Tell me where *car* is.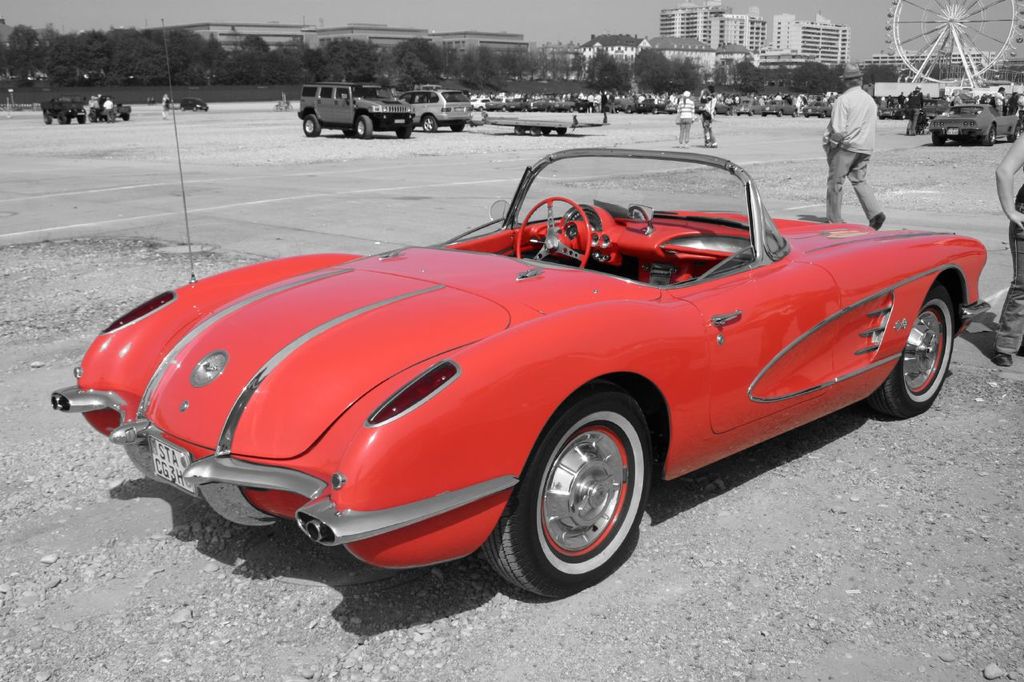
*car* is at x1=927 y1=102 x2=1021 y2=146.
